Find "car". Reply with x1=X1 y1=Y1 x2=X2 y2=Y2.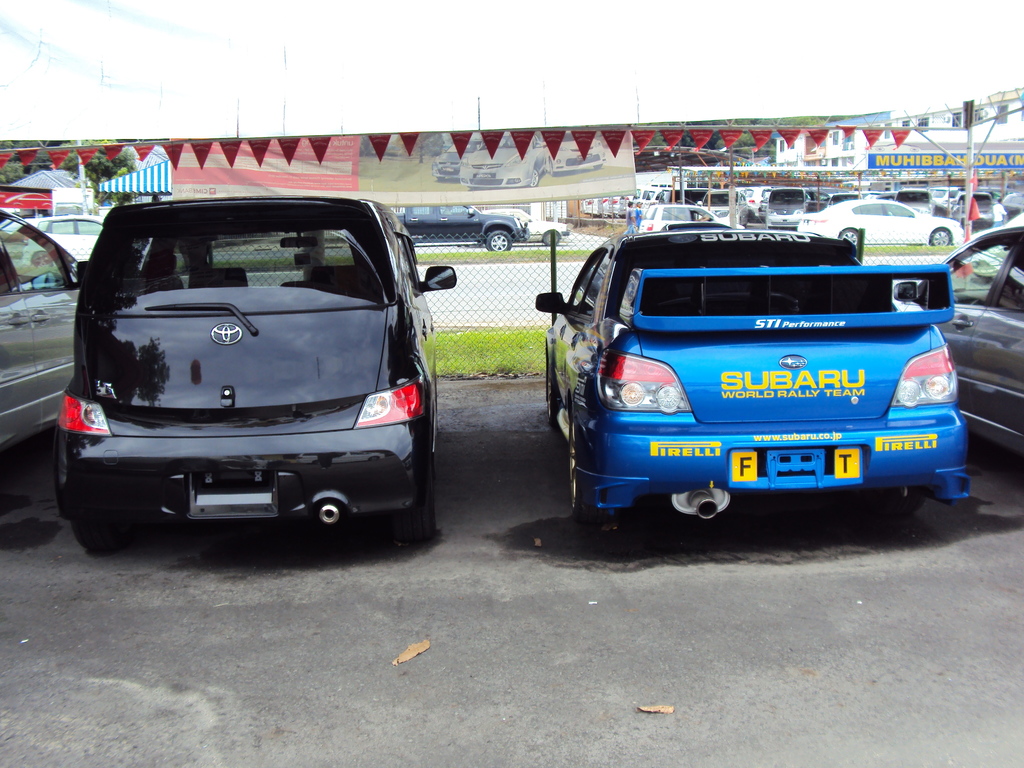
x1=892 y1=220 x2=1023 y2=458.
